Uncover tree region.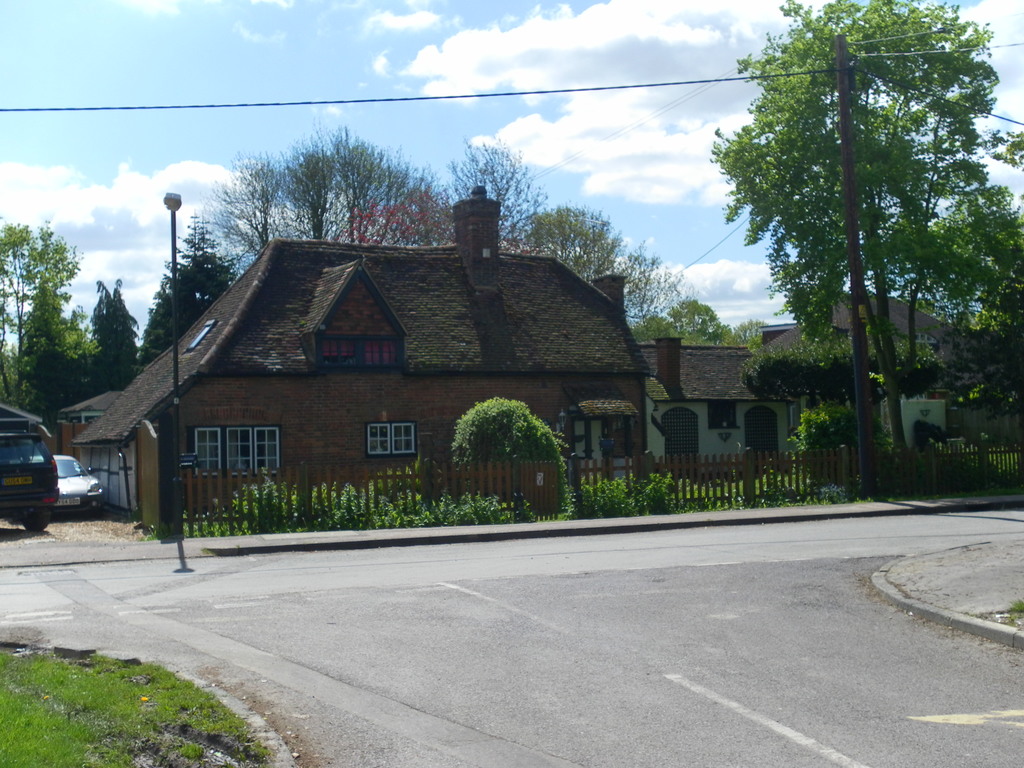
Uncovered: select_region(137, 277, 177, 367).
